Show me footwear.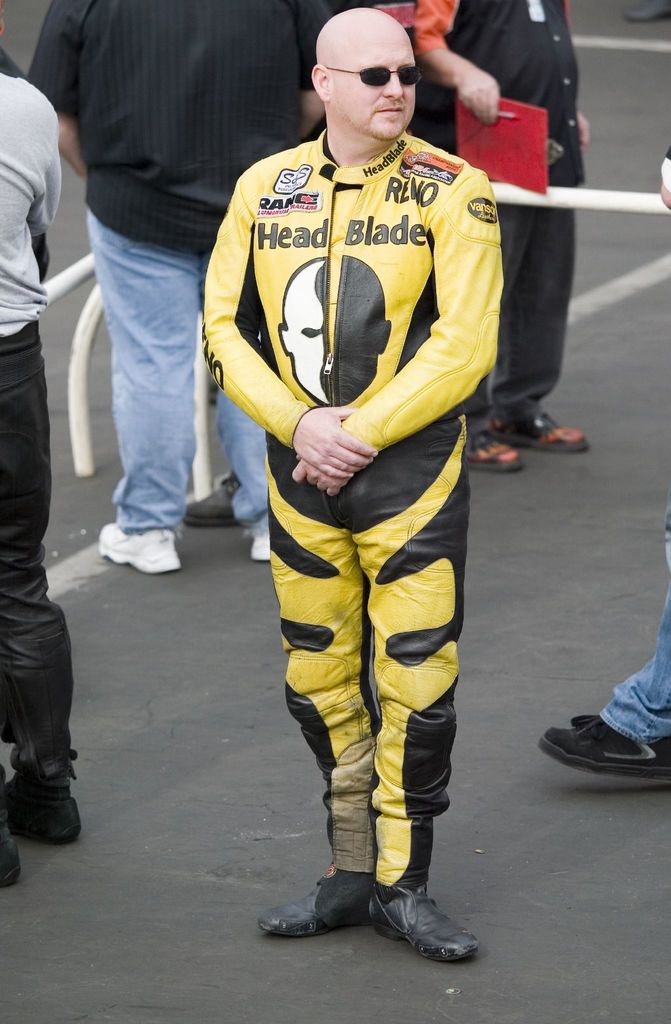
footwear is here: {"x1": 10, "y1": 795, "x2": 80, "y2": 840}.
